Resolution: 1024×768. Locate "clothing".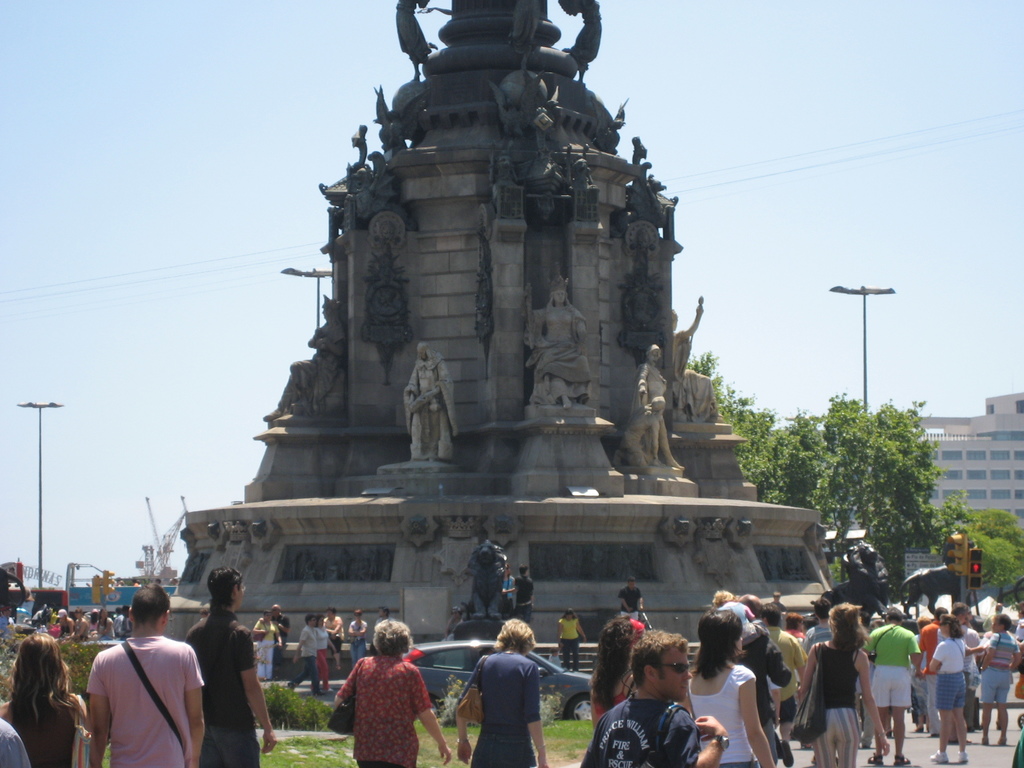
Rect(291, 630, 315, 698).
